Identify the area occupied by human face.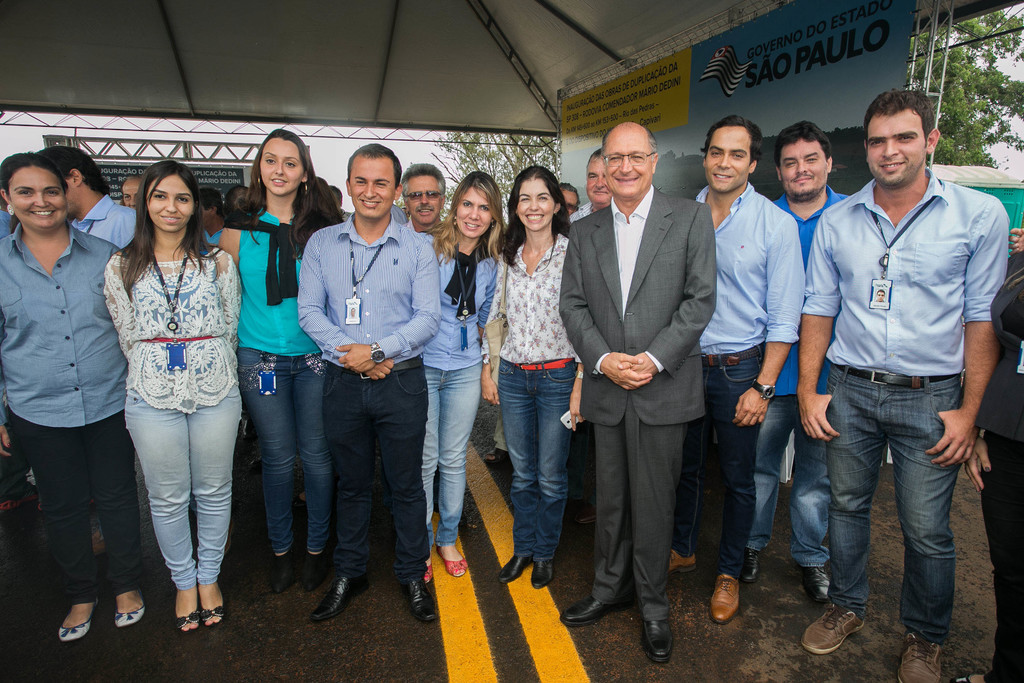
Area: (x1=703, y1=124, x2=751, y2=193).
